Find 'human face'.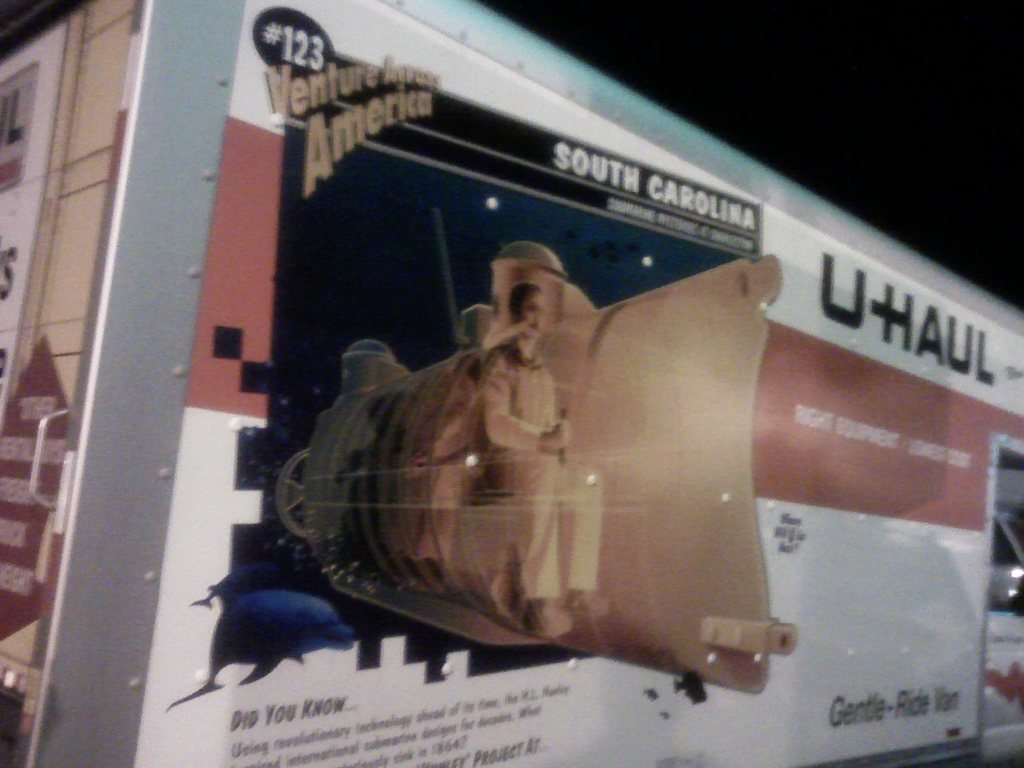
{"x1": 518, "y1": 293, "x2": 542, "y2": 346}.
